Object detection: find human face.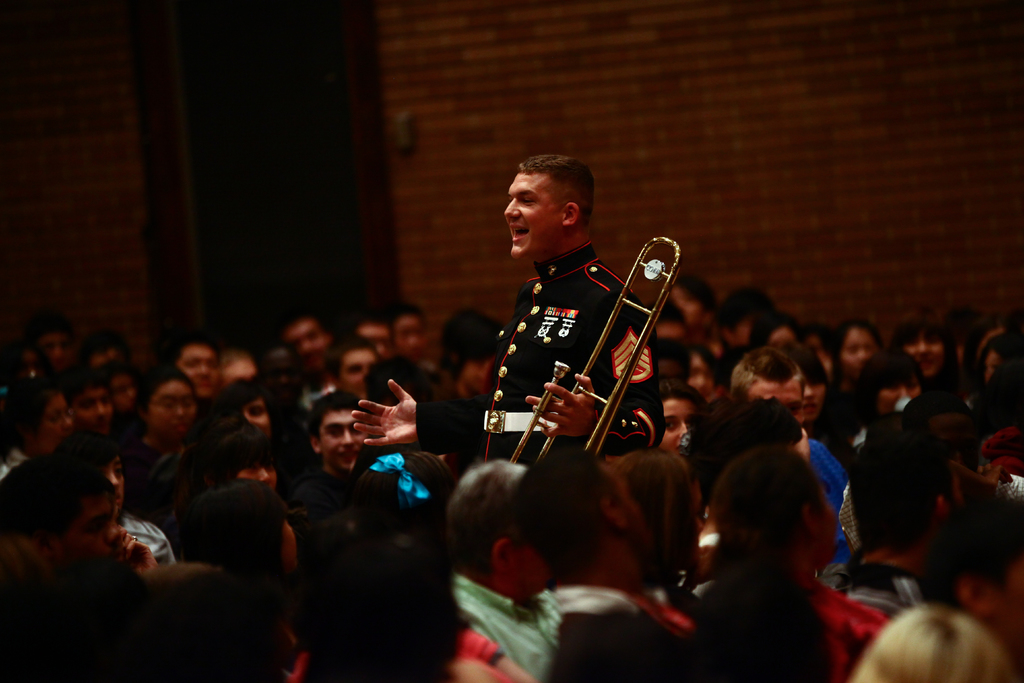
locate(996, 553, 1023, 641).
